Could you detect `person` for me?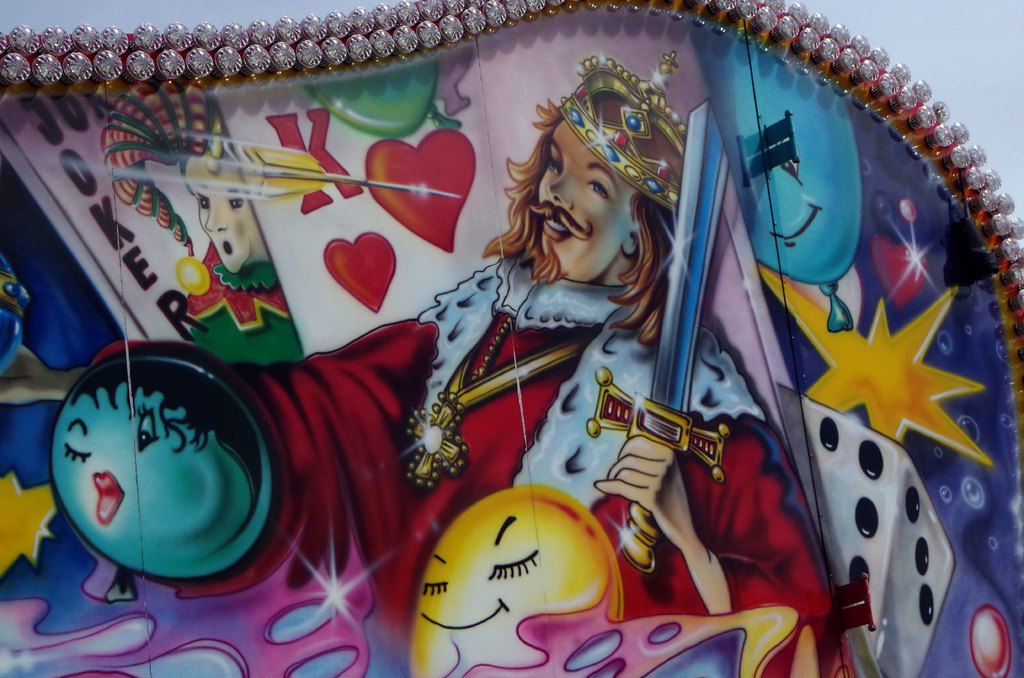
Detection result: bbox=(121, 56, 838, 677).
